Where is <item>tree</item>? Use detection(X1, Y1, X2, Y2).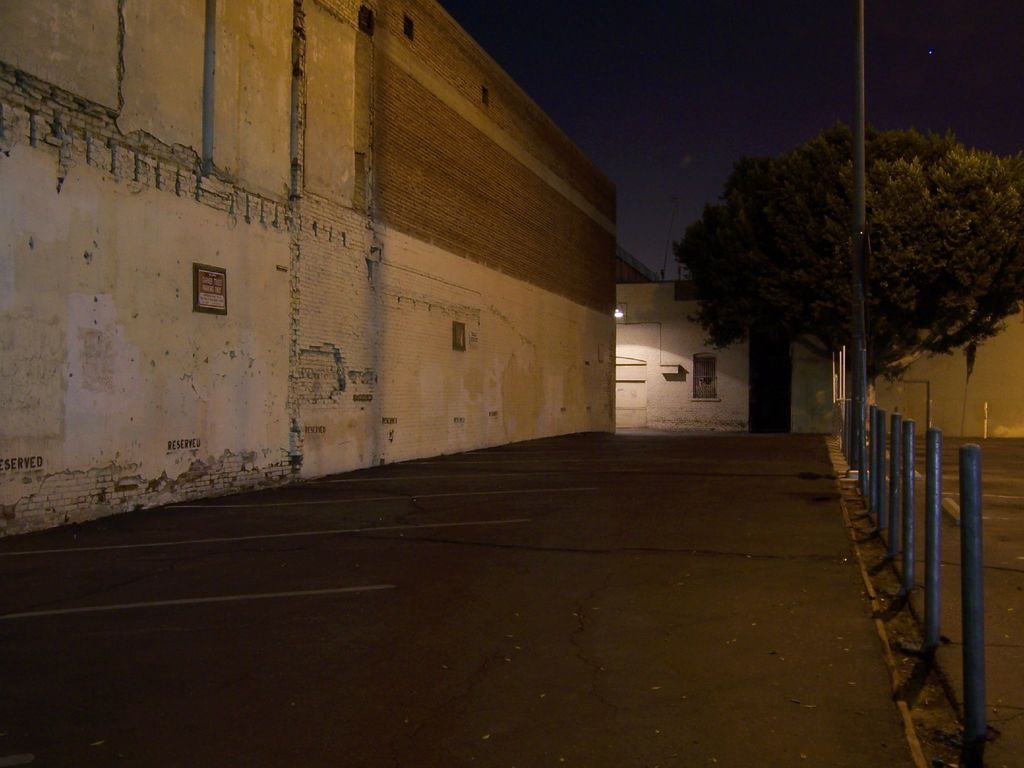
detection(680, 118, 1023, 380).
